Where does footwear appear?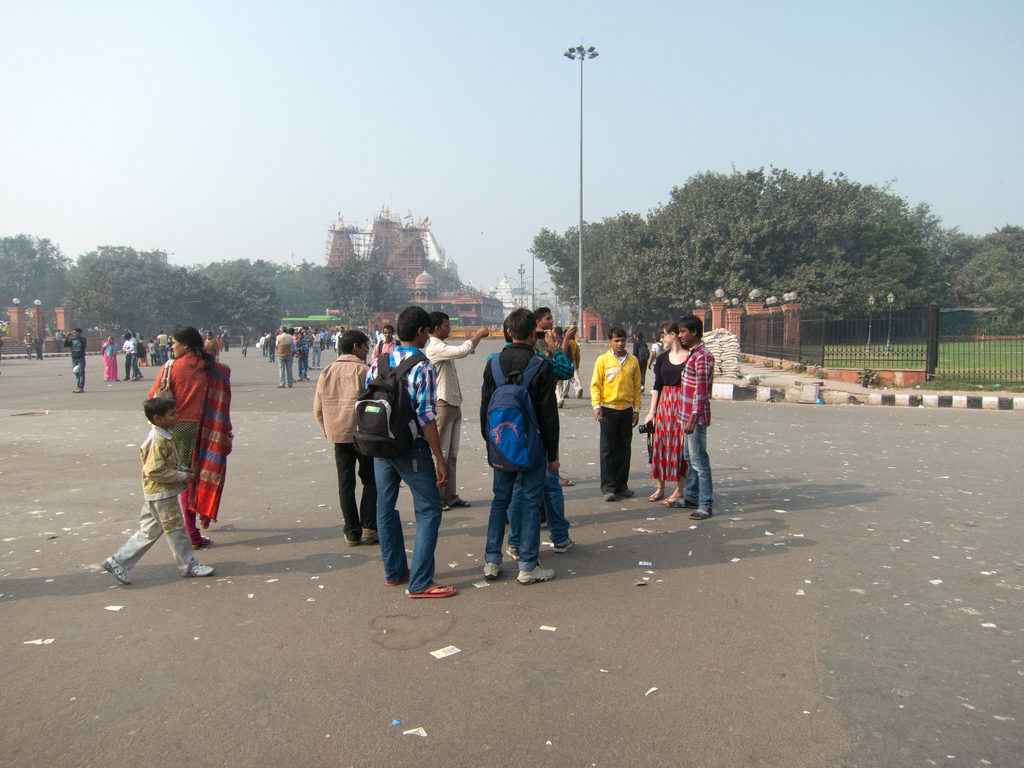
Appears at bbox(506, 545, 520, 560).
